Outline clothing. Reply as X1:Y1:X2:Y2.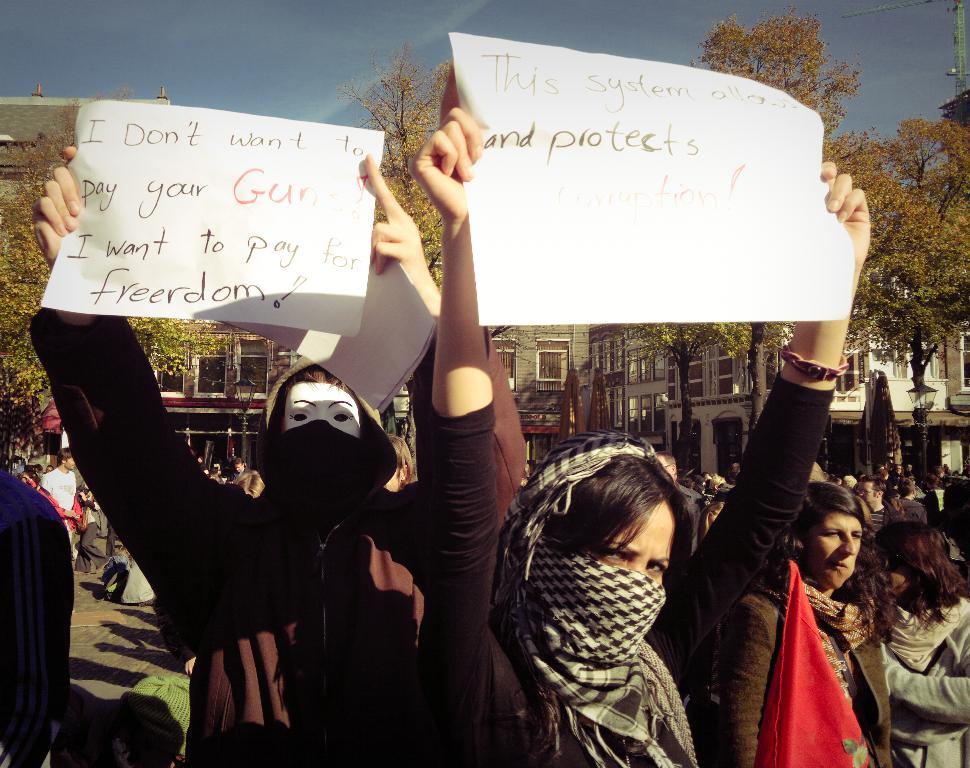
36:466:78:553.
